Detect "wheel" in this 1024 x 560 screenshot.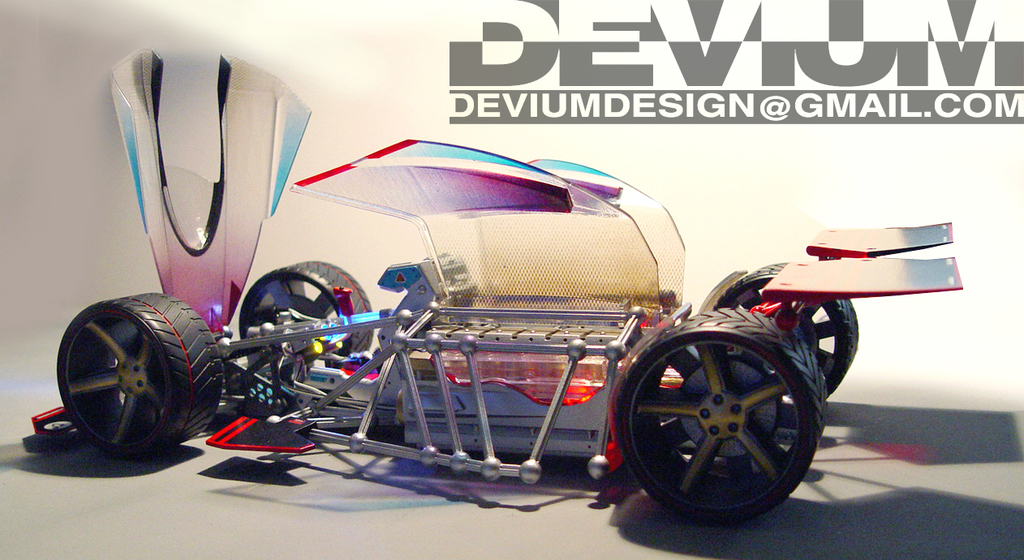
Detection: box(55, 291, 222, 459).
